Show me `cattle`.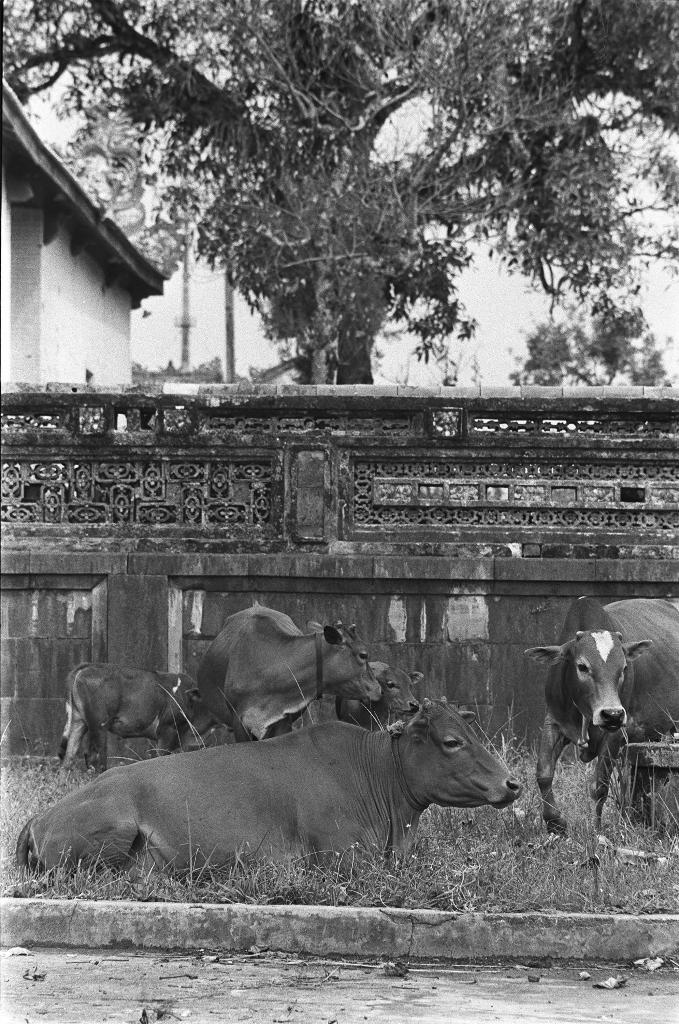
`cattle` is here: bbox=[56, 665, 225, 777].
